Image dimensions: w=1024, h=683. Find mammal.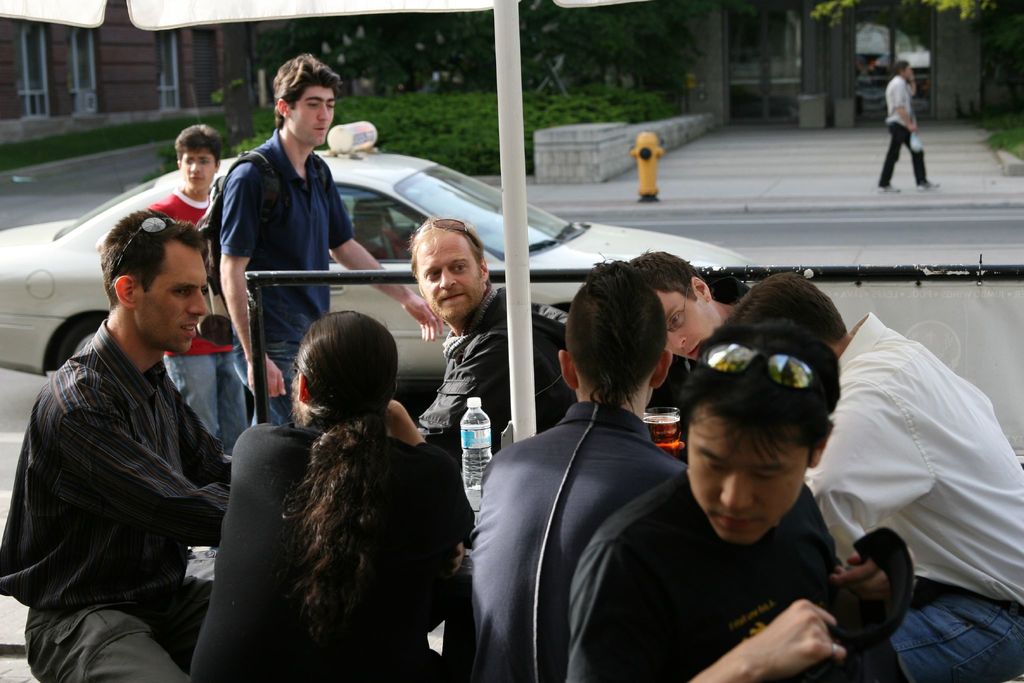
bbox(143, 122, 250, 555).
